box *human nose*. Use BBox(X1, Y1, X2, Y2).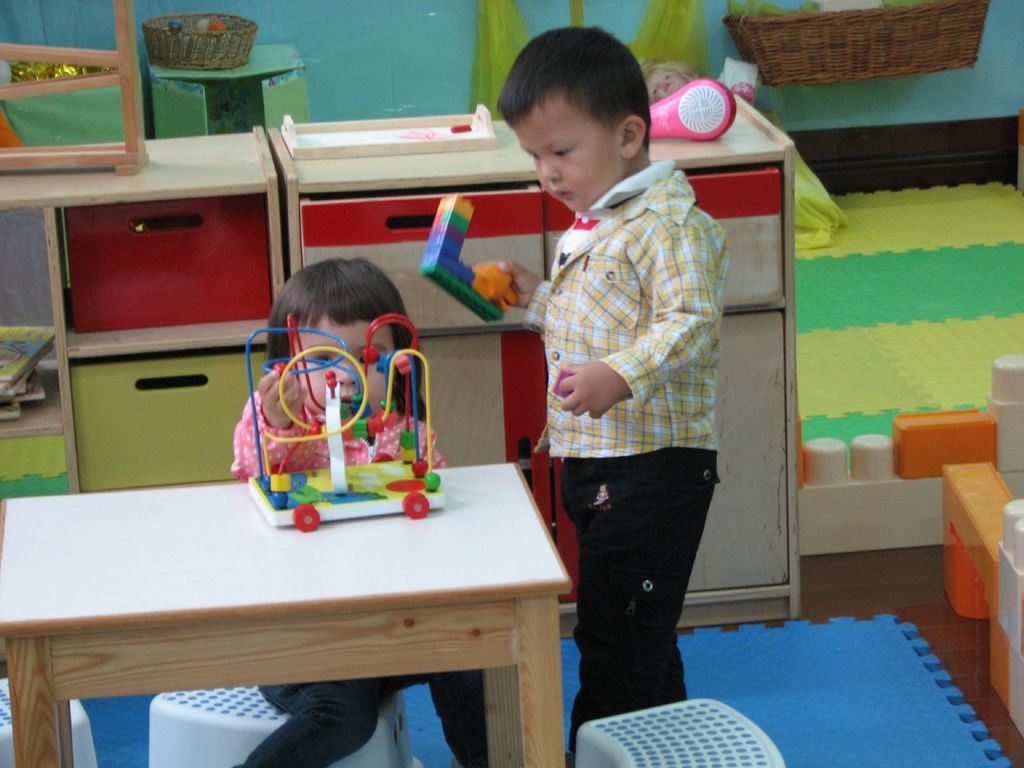
BBox(541, 164, 559, 182).
